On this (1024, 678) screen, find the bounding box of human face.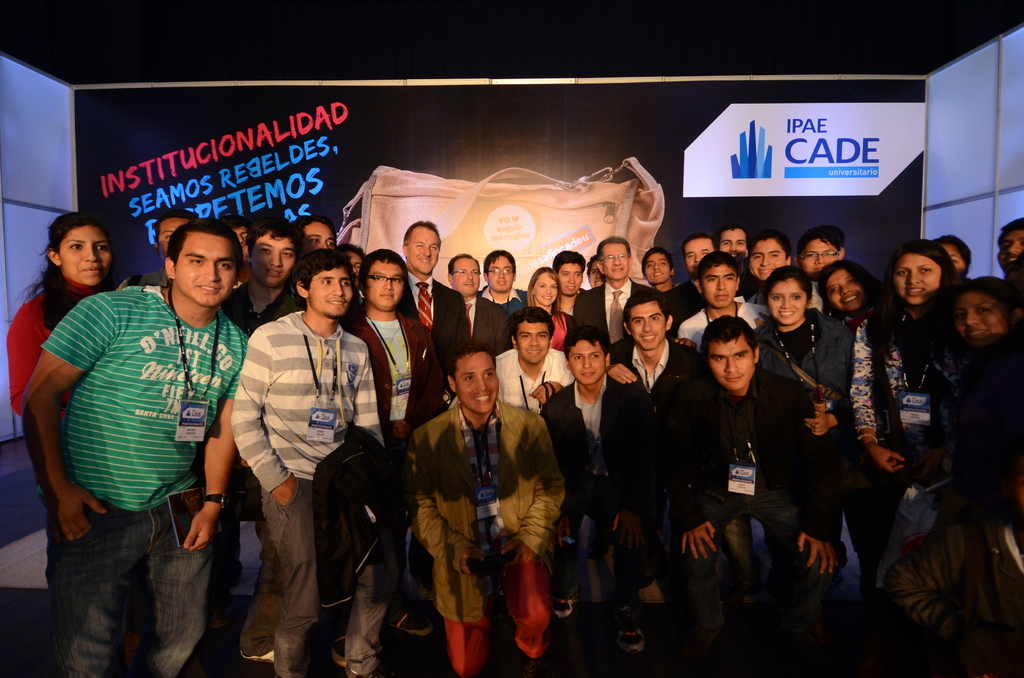
Bounding box: 952:295:1009:339.
